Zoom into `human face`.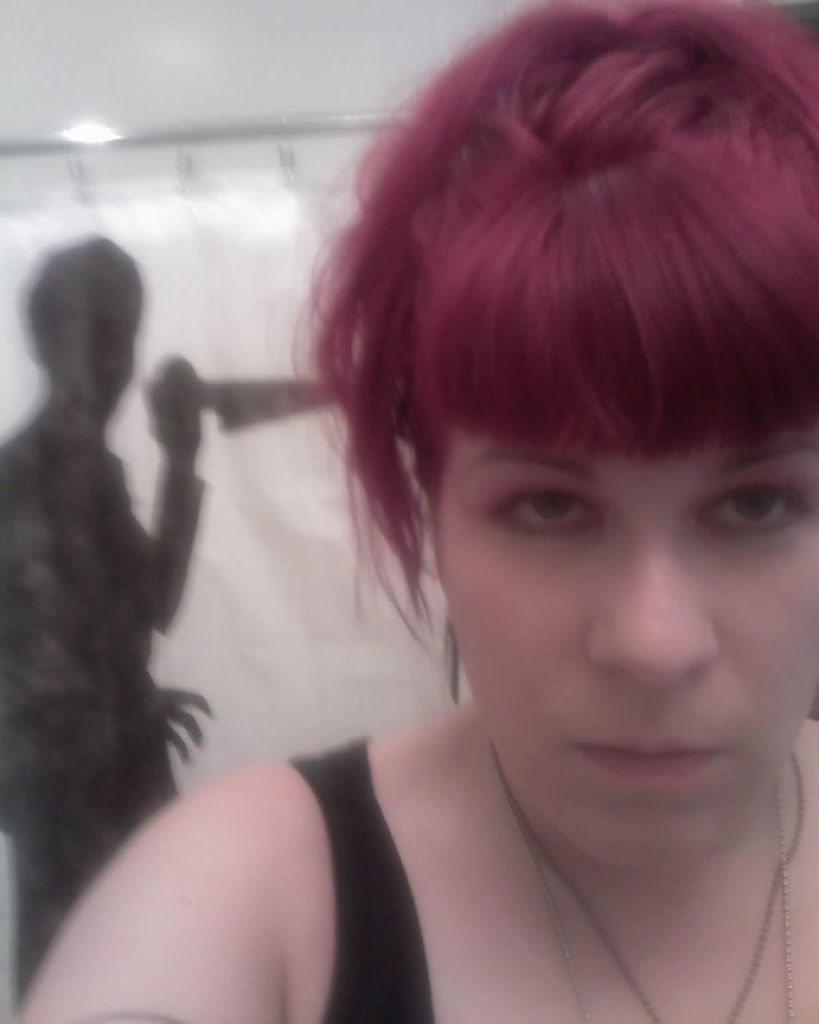
Zoom target: crop(442, 452, 818, 867).
